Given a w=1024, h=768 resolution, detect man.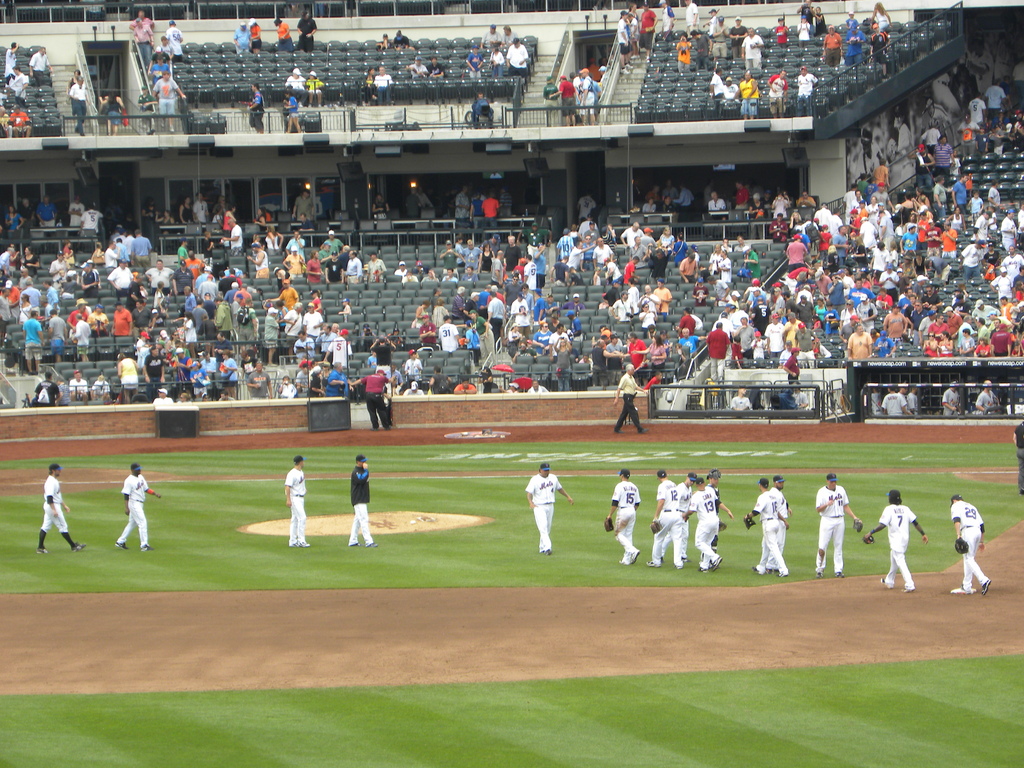
BBox(613, 360, 653, 437).
